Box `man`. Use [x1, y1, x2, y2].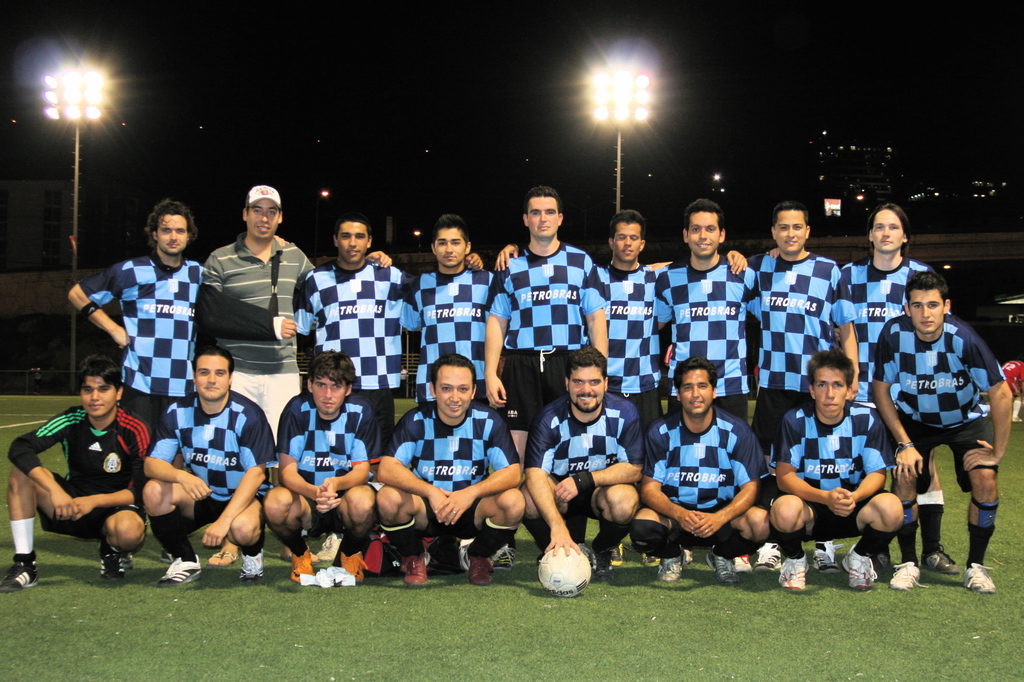
[881, 262, 1008, 581].
